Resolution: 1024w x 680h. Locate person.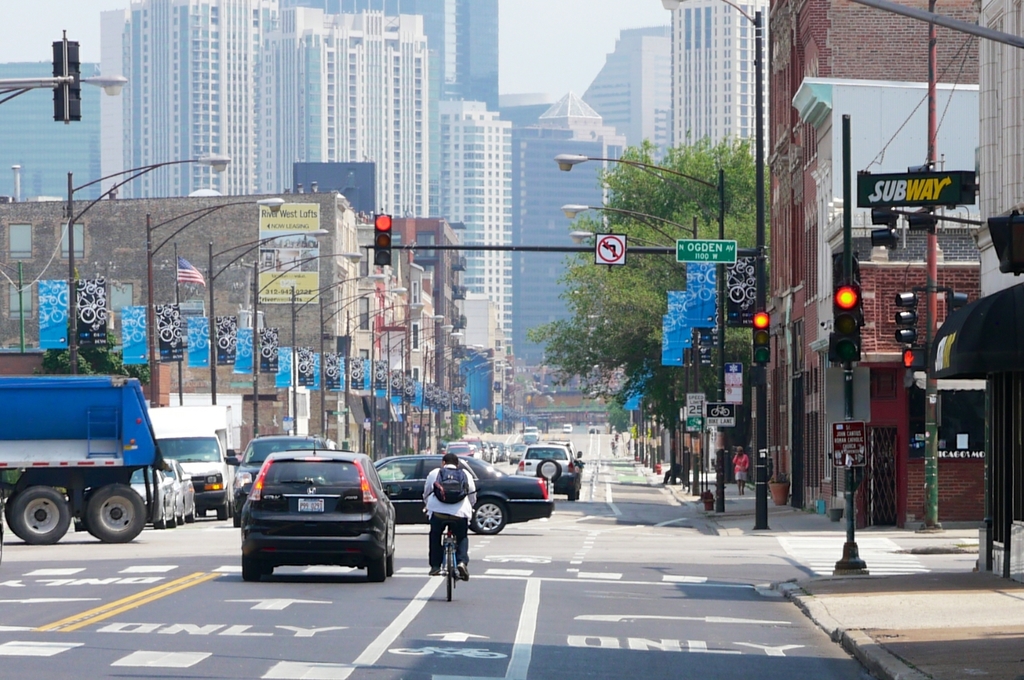
{"x1": 421, "y1": 453, "x2": 477, "y2": 578}.
